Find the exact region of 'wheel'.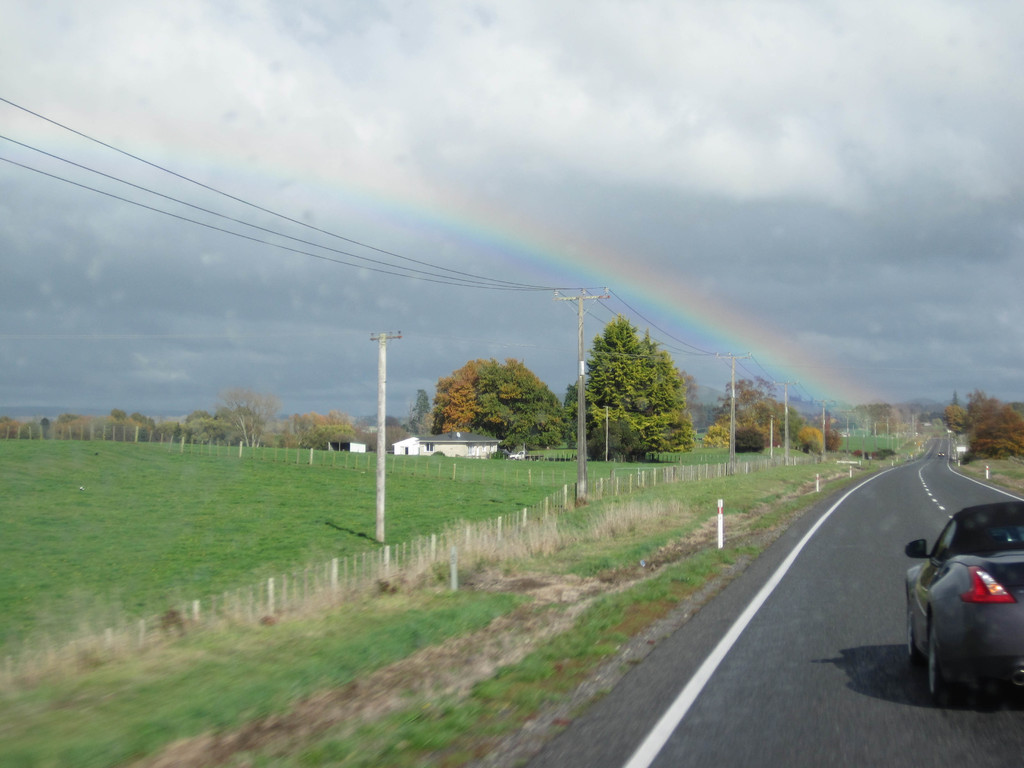
Exact region: Rect(904, 602, 920, 655).
